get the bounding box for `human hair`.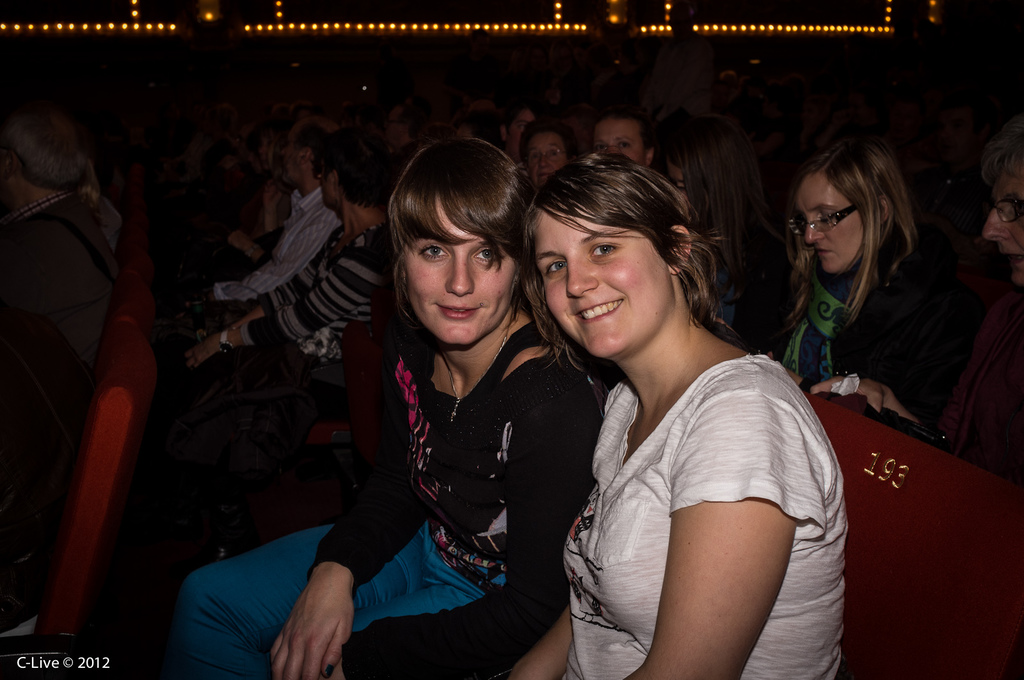
(981, 120, 1023, 193).
